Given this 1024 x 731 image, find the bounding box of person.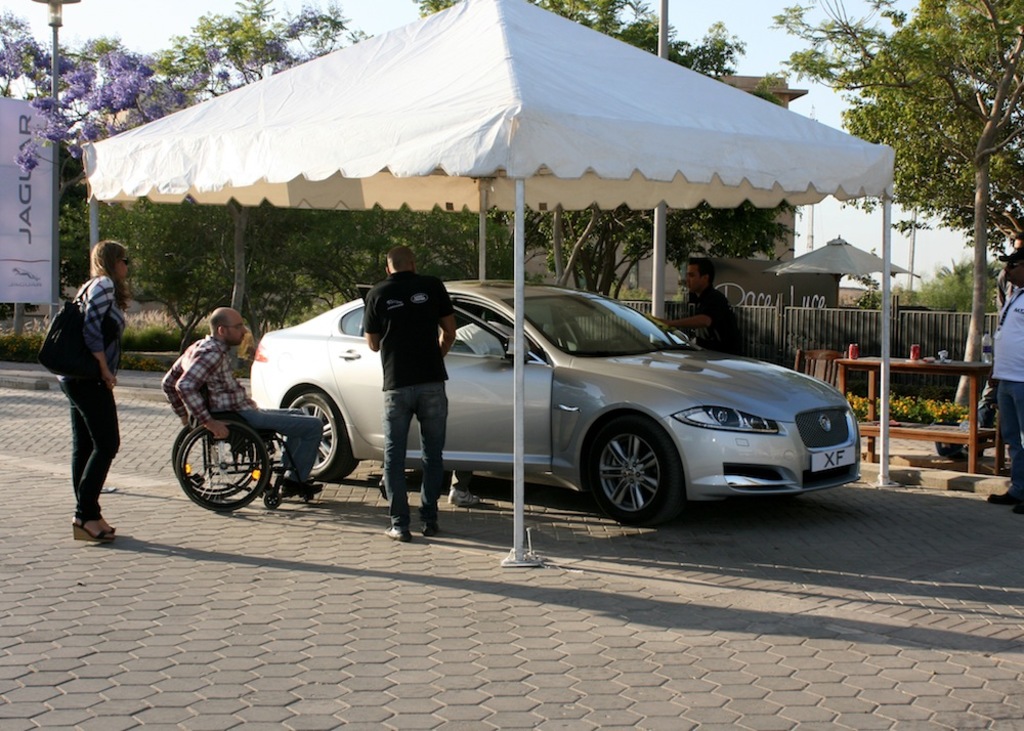
38:228:119:547.
